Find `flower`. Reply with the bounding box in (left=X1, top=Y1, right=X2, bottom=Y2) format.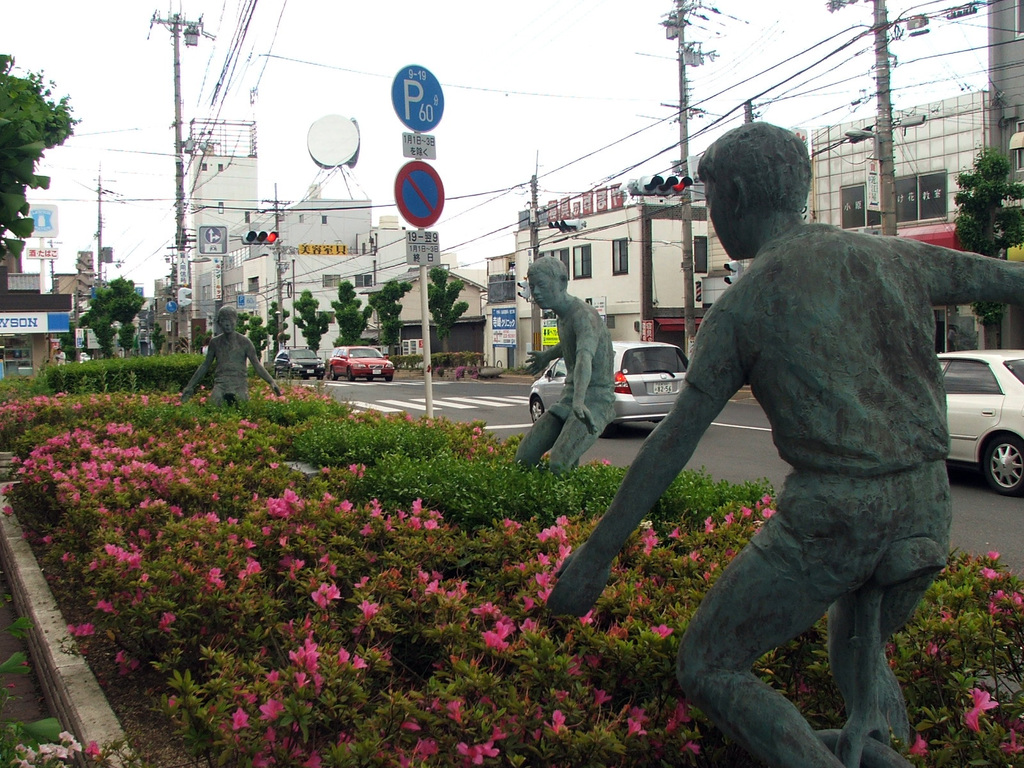
(left=356, top=598, right=378, bottom=620).
